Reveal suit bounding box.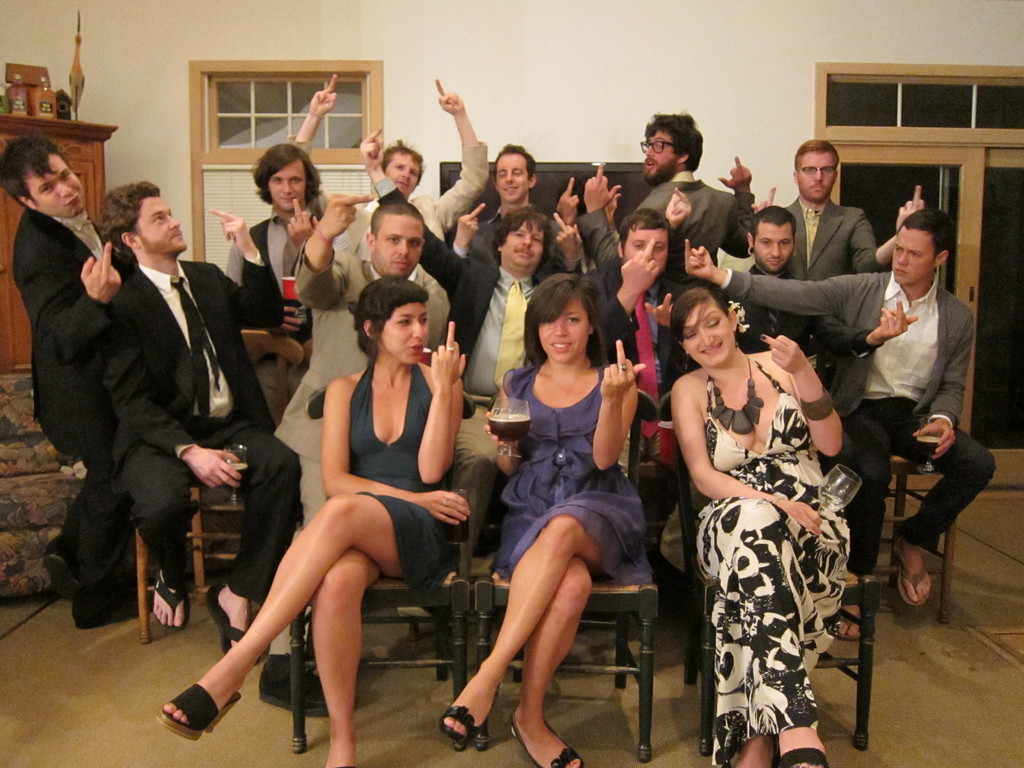
Revealed: select_region(285, 137, 499, 348).
